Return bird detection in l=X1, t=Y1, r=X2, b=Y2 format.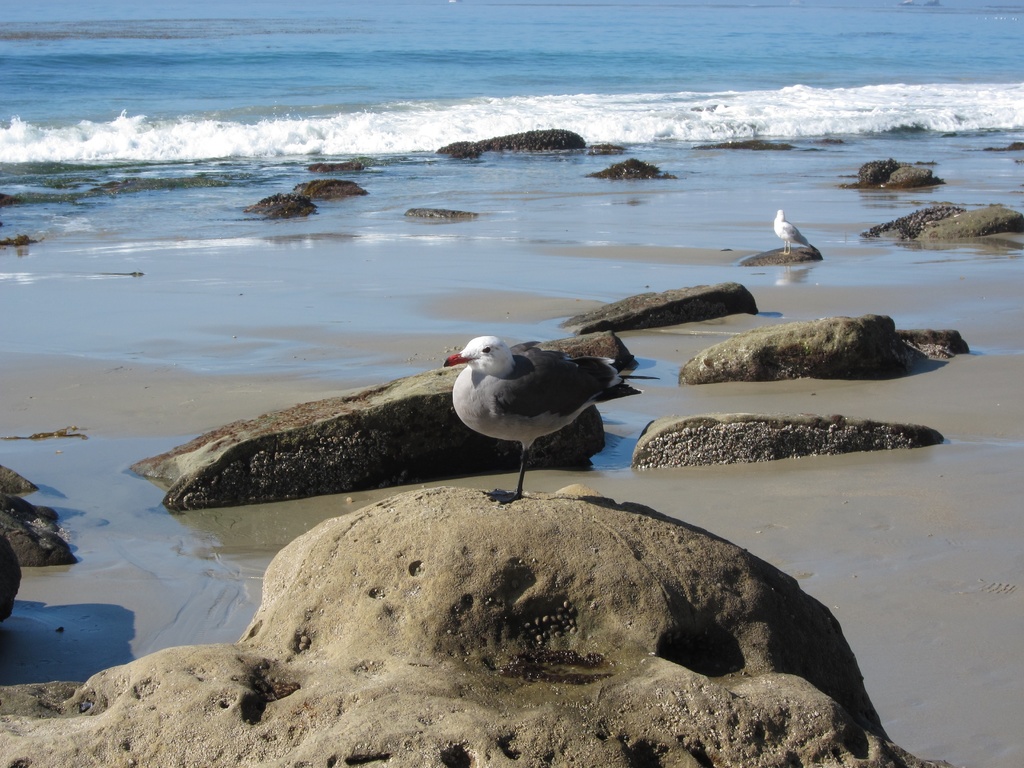
l=771, t=208, r=810, b=253.
